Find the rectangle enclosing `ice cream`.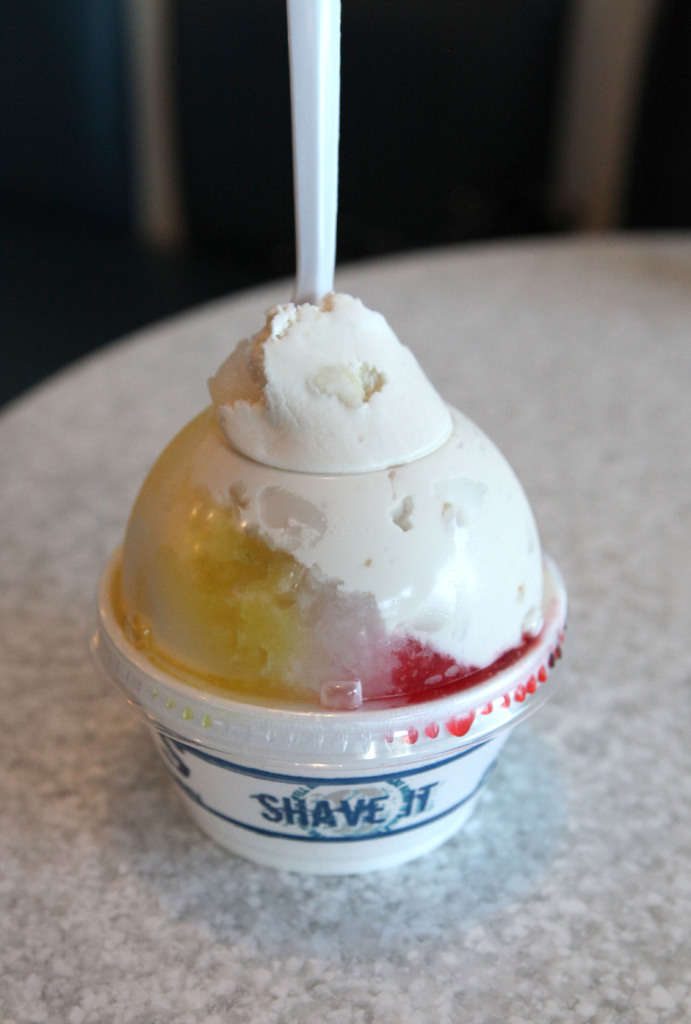
[x1=124, y1=287, x2=549, y2=711].
